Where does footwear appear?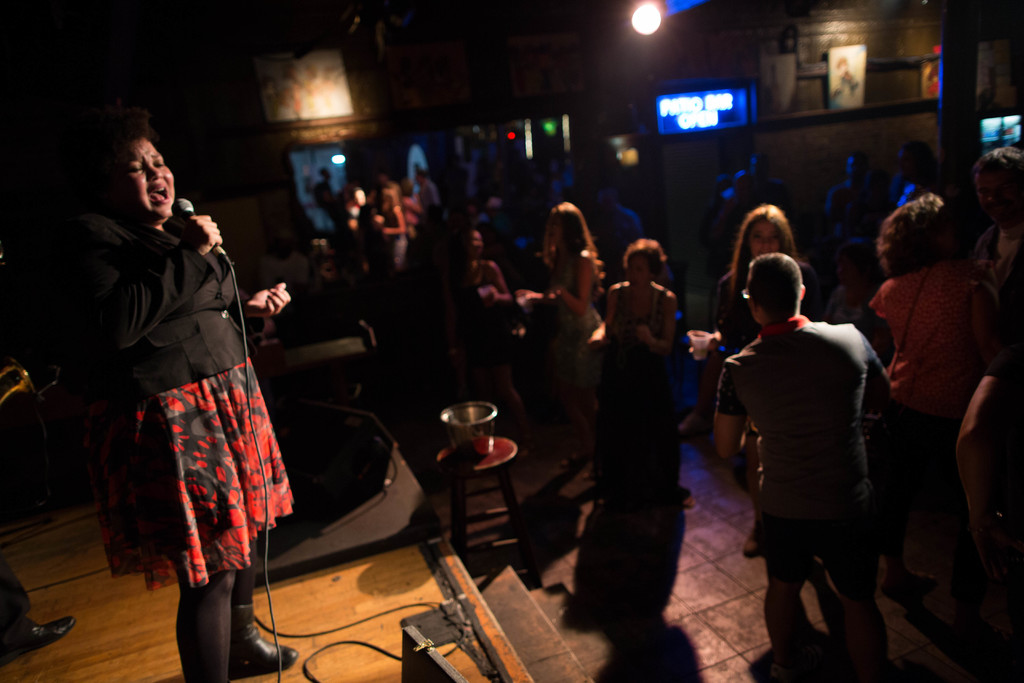
Appears at bbox=(556, 447, 590, 472).
